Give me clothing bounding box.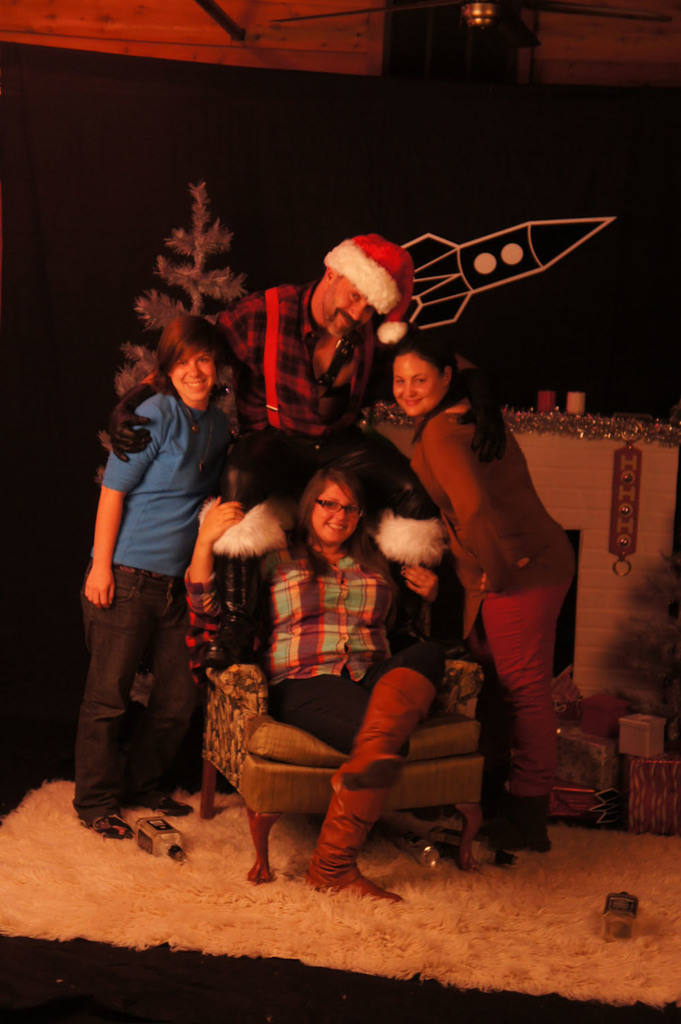
458, 574, 574, 771.
